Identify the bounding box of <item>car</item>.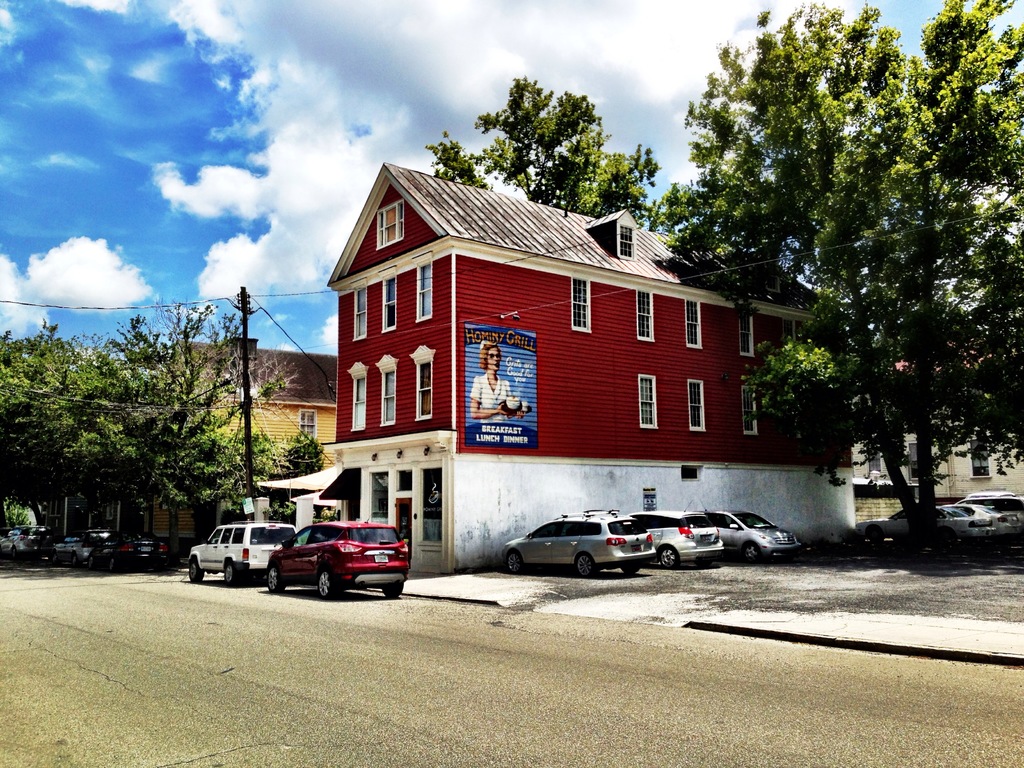
<bbox>703, 508, 803, 560</bbox>.
